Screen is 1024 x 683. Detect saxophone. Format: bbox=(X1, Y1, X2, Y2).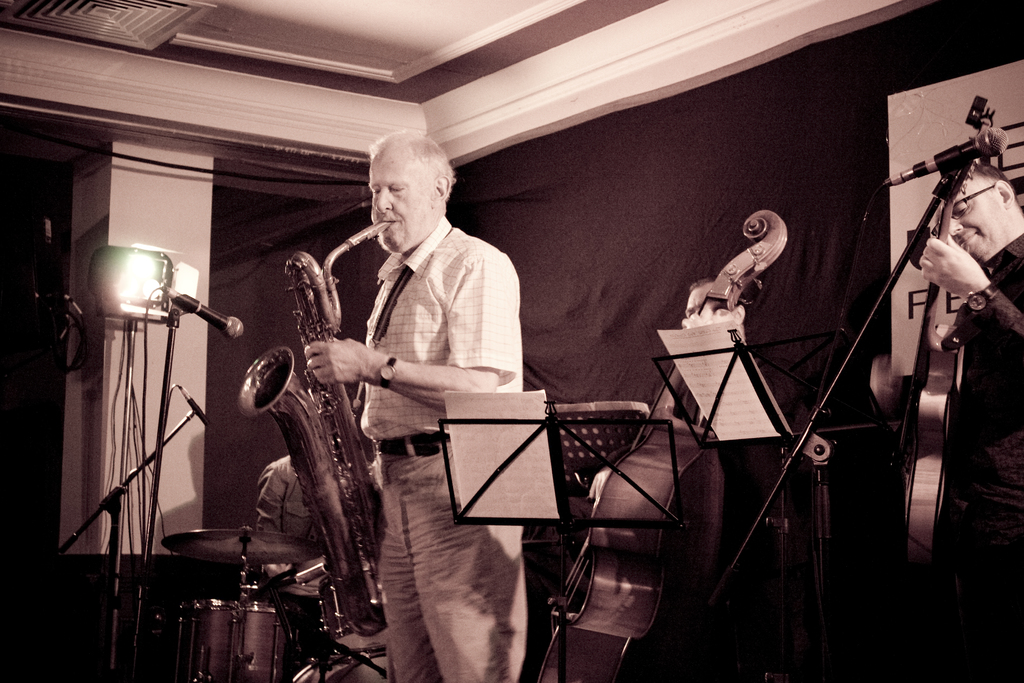
bbox=(232, 219, 390, 642).
